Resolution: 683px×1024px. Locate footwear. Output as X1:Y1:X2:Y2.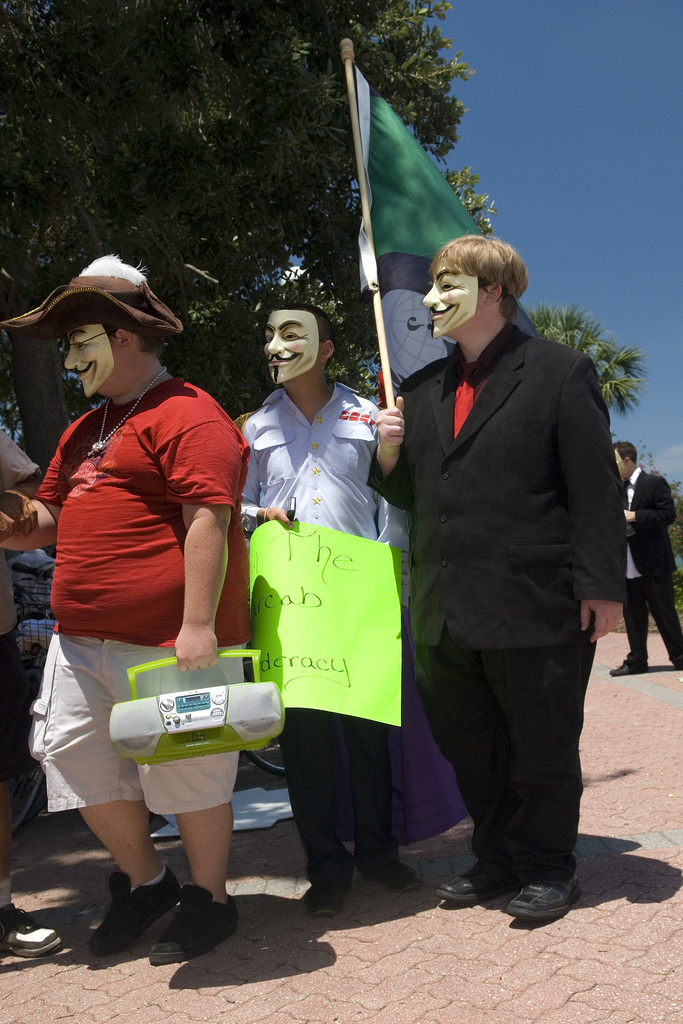
76:870:156:951.
